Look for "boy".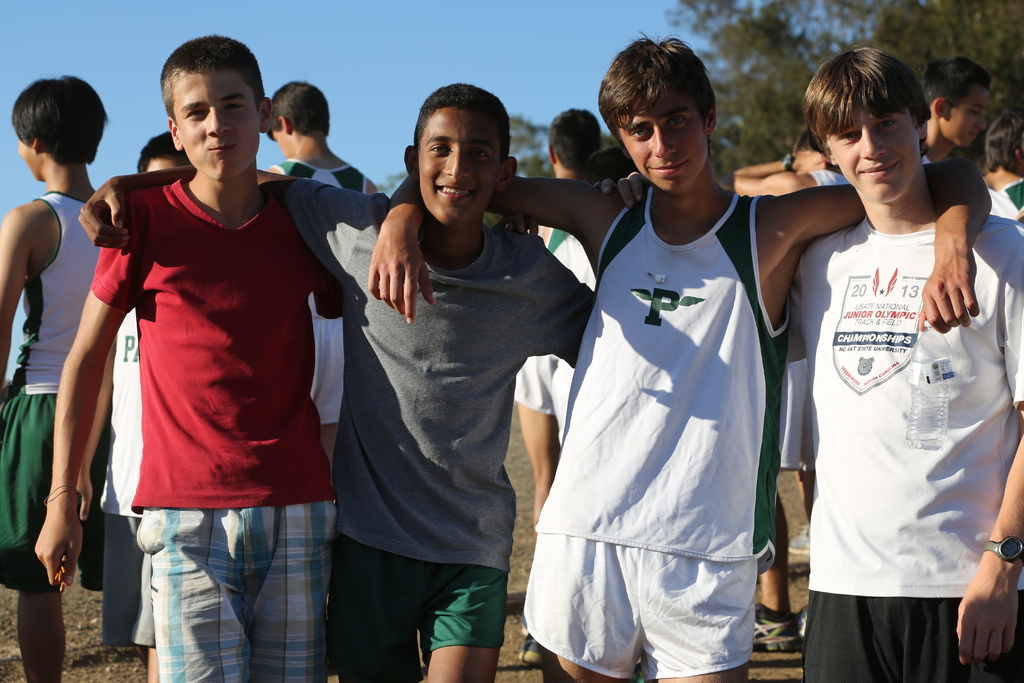
Found: Rect(75, 128, 195, 682).
